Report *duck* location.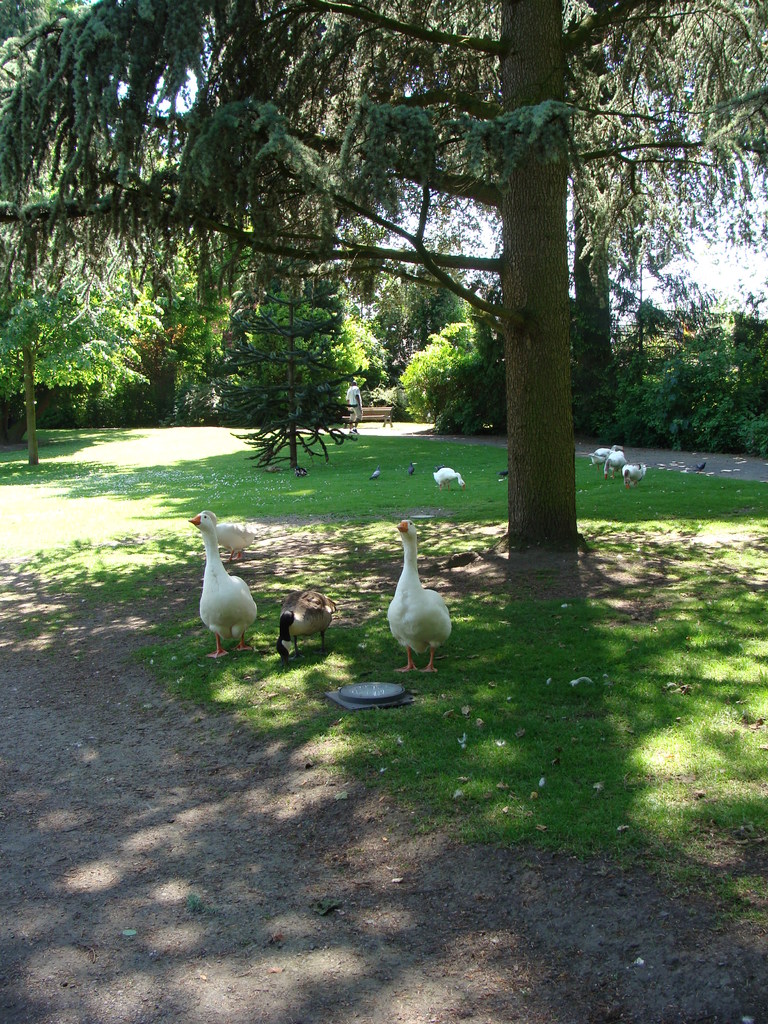
Report: rect(392, 508, 455, 678).
